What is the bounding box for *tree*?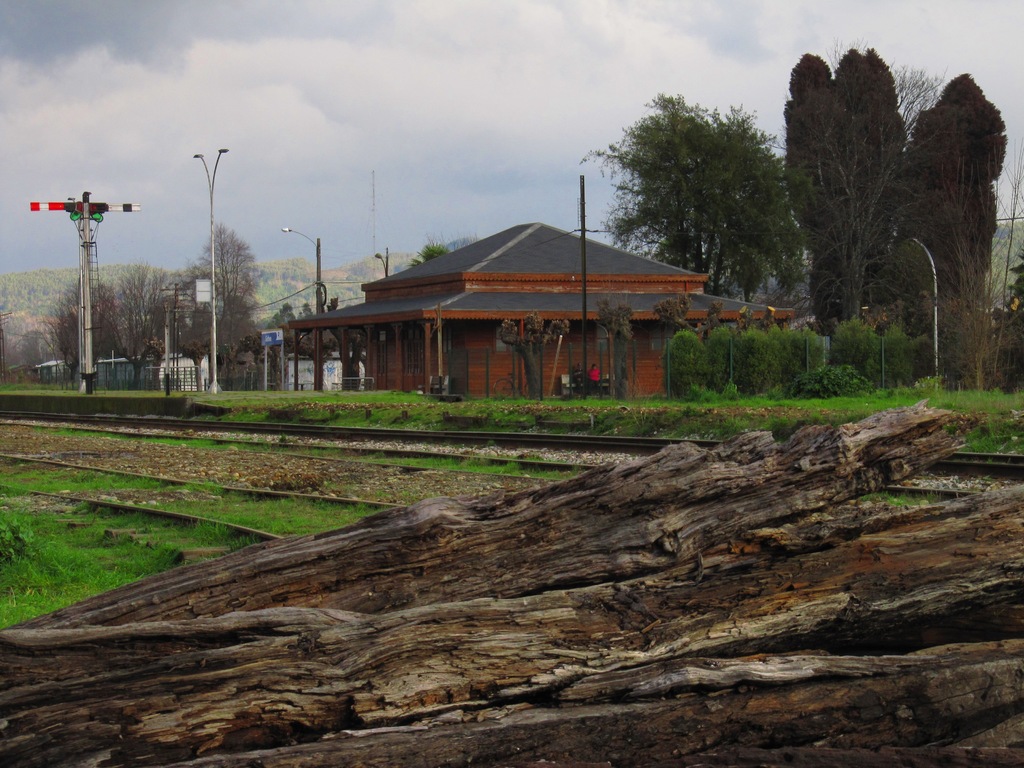
<region>584, 95, 824, 331</region>.
